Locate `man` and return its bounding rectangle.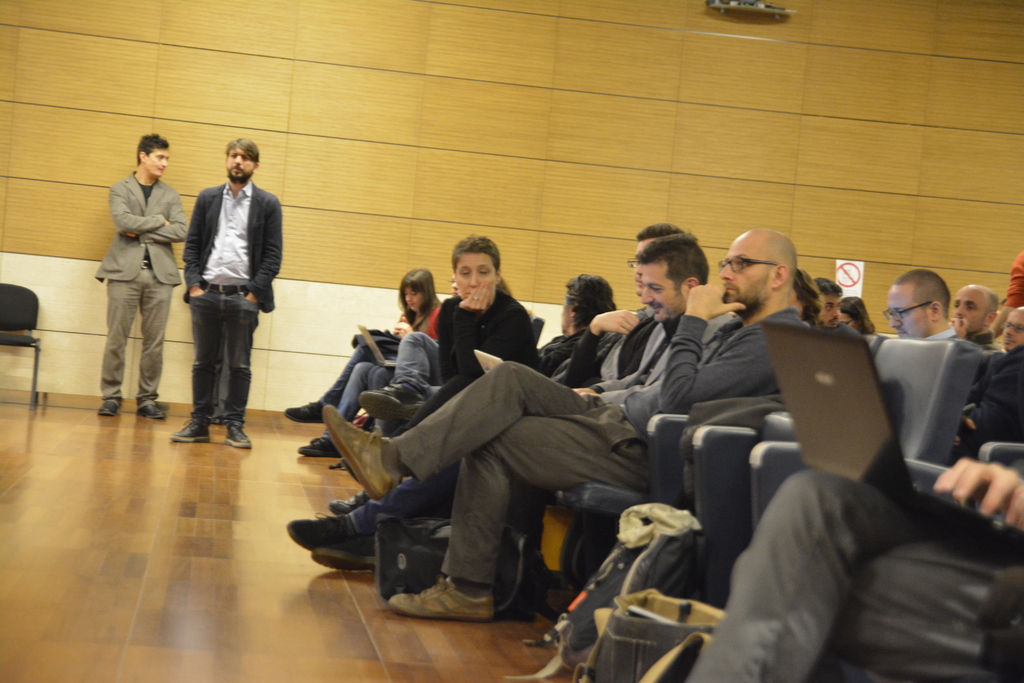
BBox(291, 220, 696, 573).
